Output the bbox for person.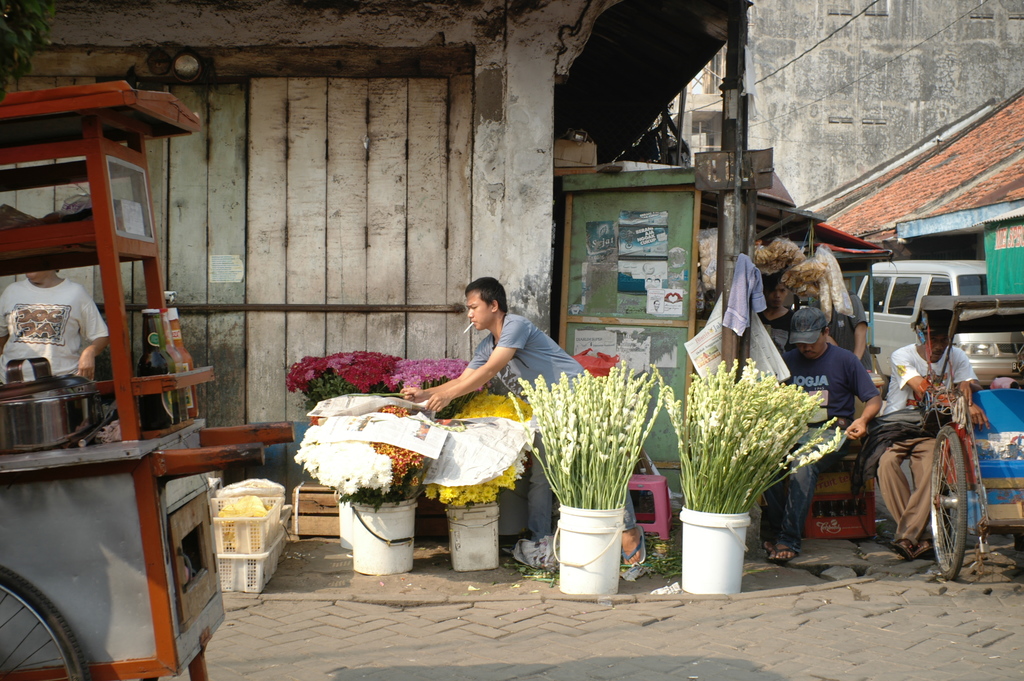
824,288,875,374.
